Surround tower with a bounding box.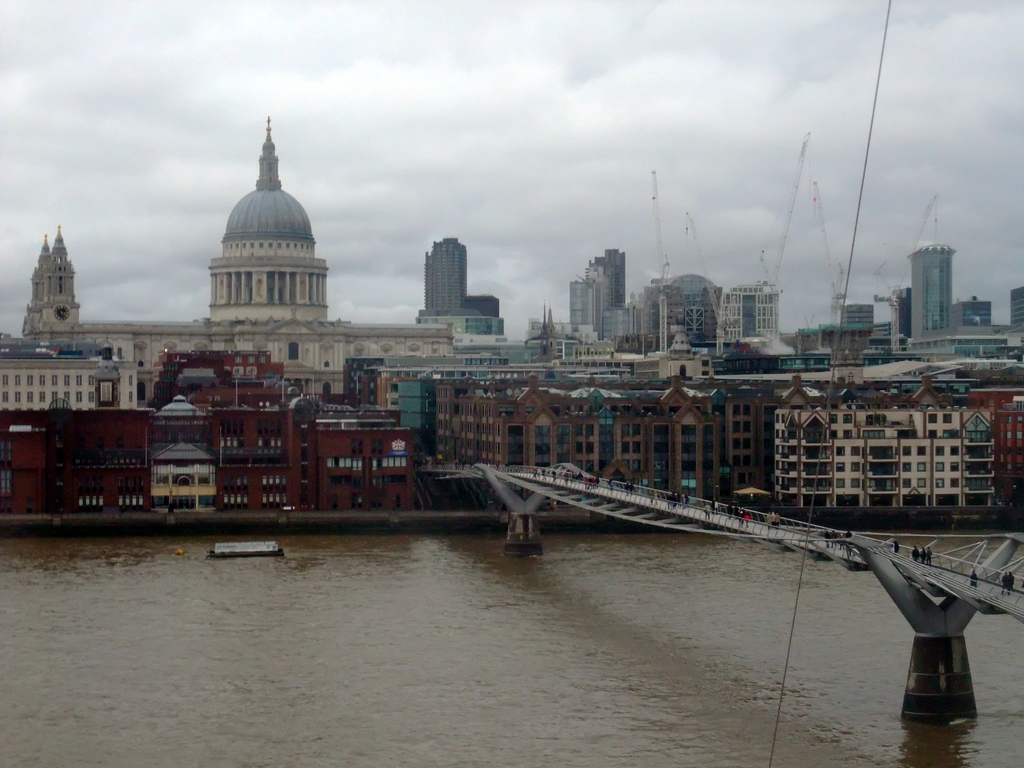
bbox=[912, 203, 957, 337].
